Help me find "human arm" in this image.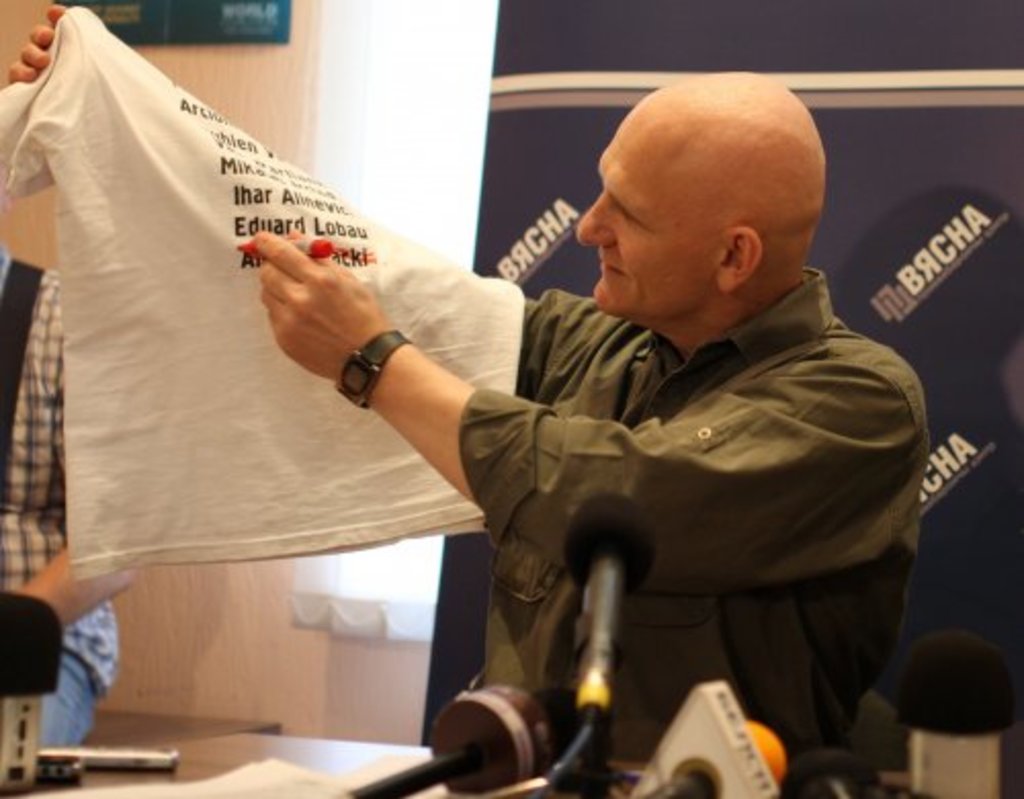
Found it: bbox(0, 0, 608, 451).
